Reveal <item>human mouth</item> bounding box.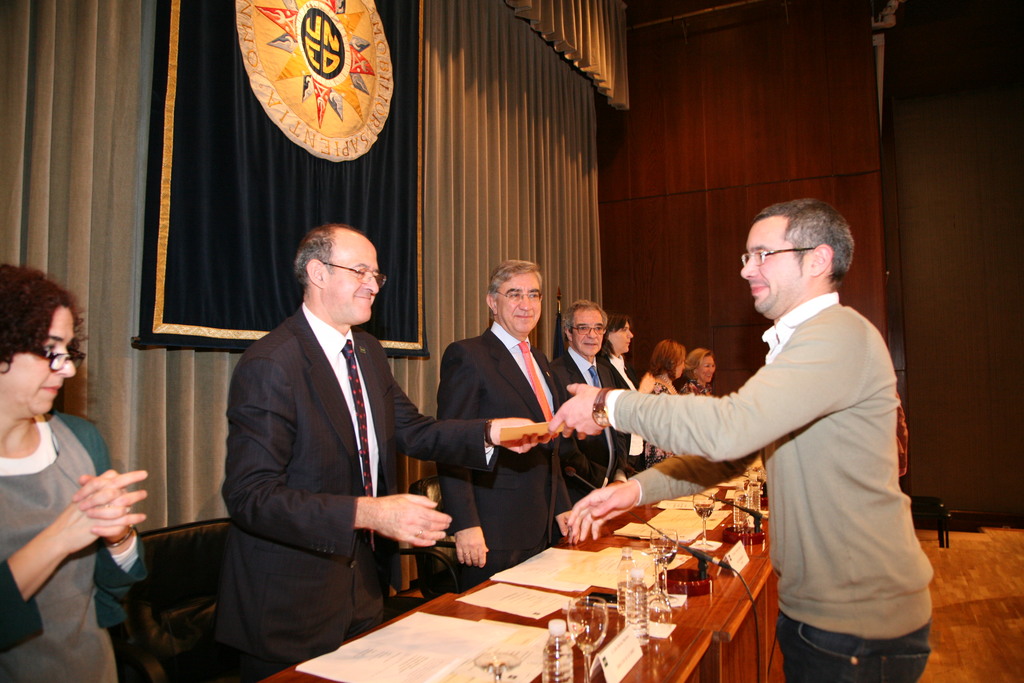
Revealed: select_region(40, 384, 57, 399).
